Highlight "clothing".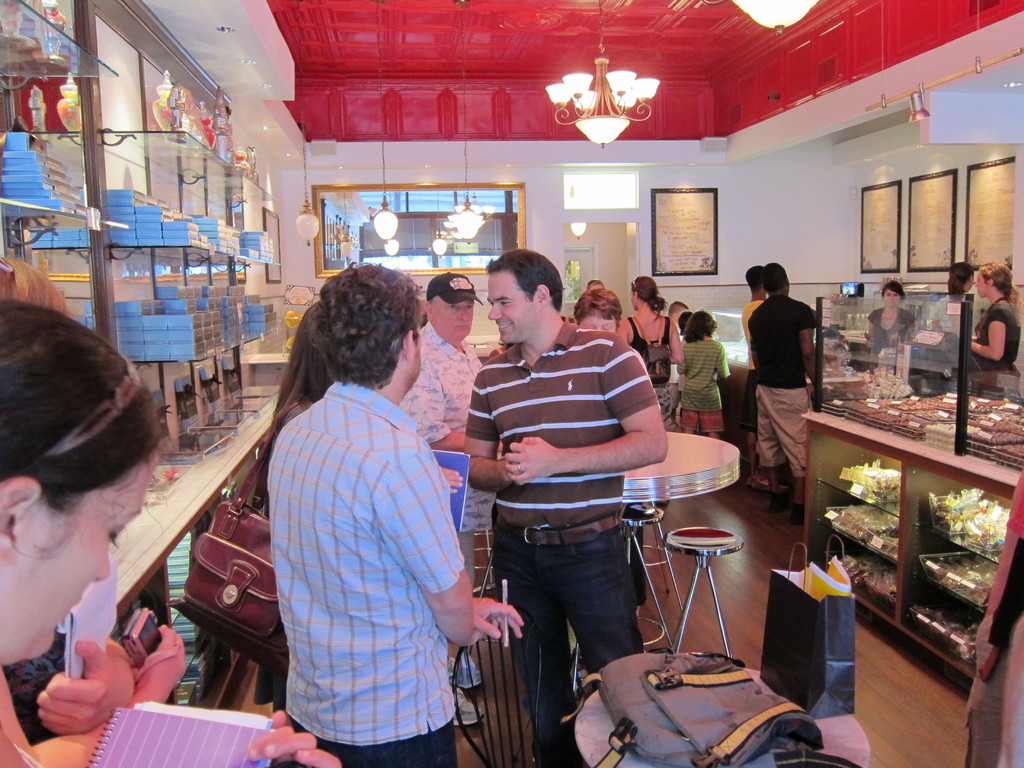
Highlighted region: [744,291,834,470].
